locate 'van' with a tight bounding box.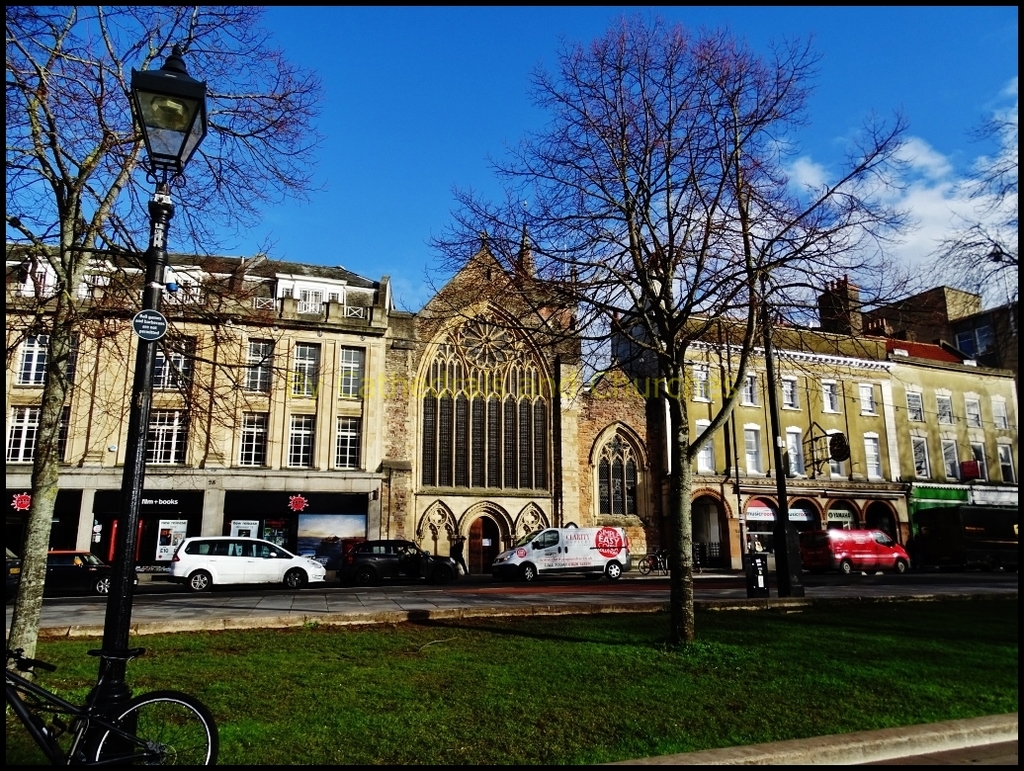
x1=168 y1=532 x2=330 y2=596.
